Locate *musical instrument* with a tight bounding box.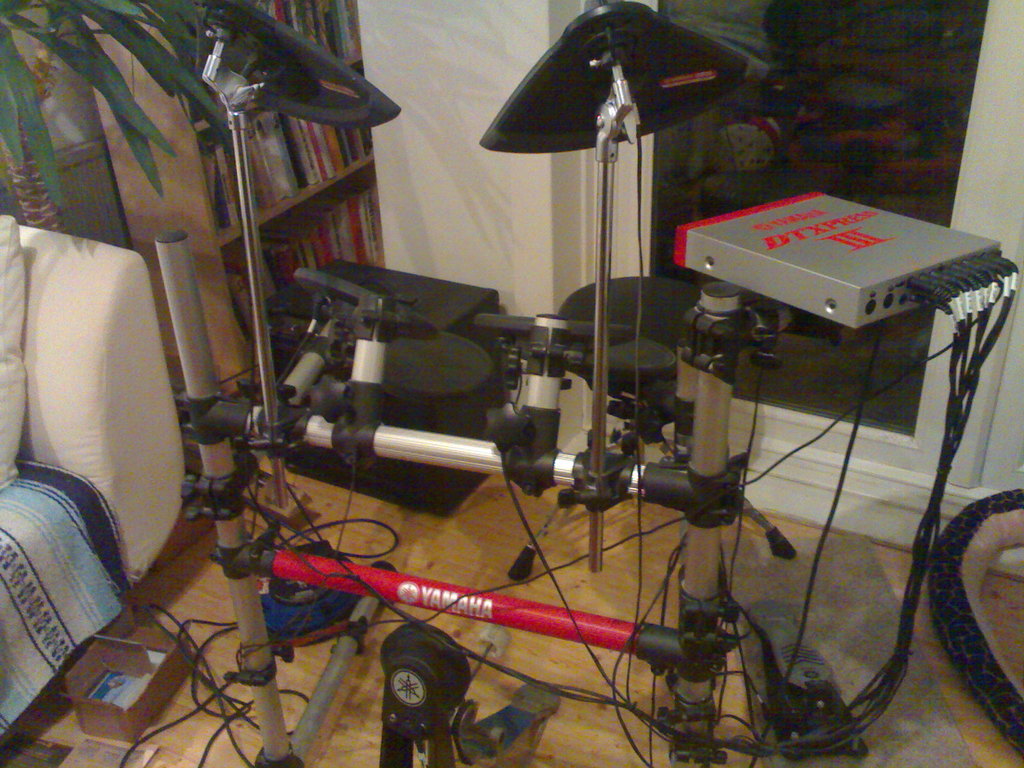
left=573, top=319, right=676, bottom=392.
